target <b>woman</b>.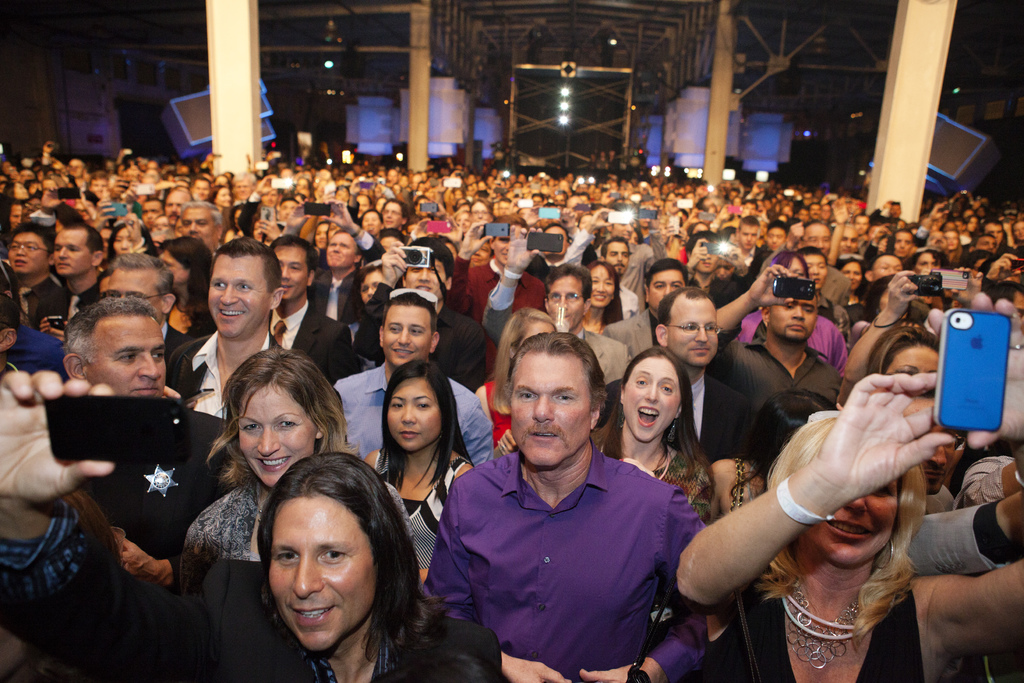
Target region: 1005/220/1023/255.
